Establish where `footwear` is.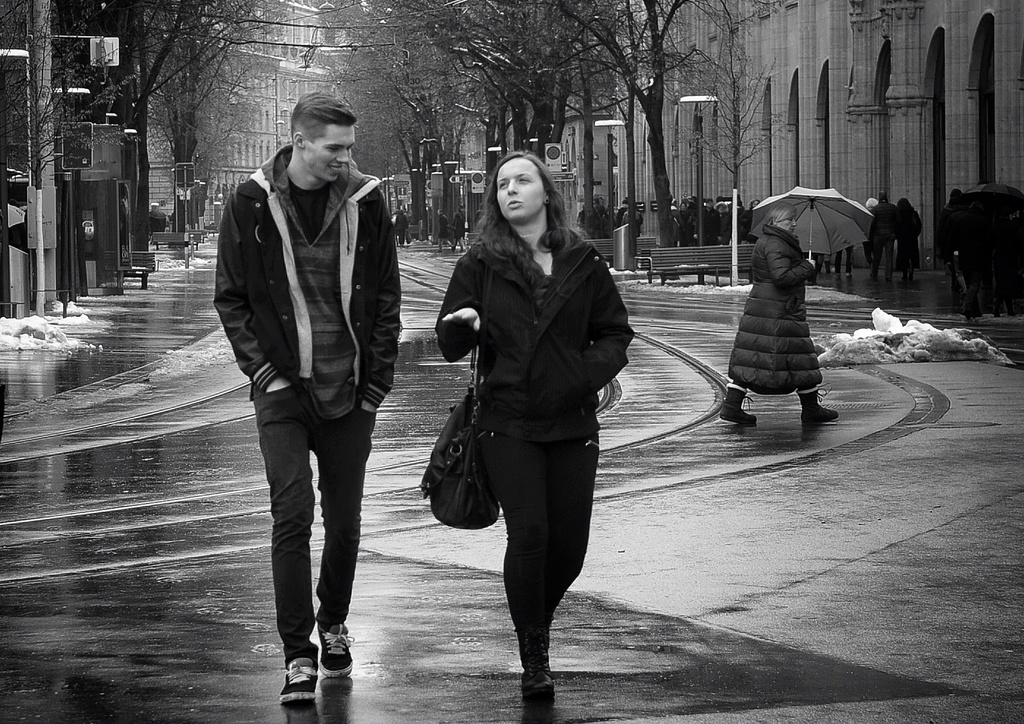
Established at <region>847, 275, 851, 278</region>.
